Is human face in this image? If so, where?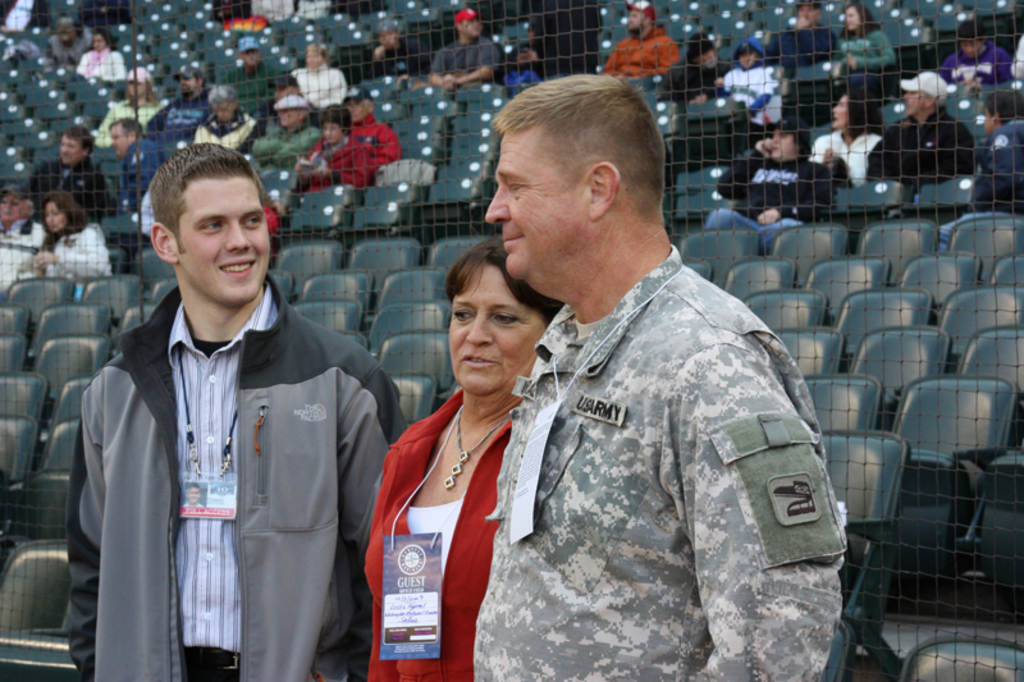
Yes, at box(842, 5, 858, 31).
